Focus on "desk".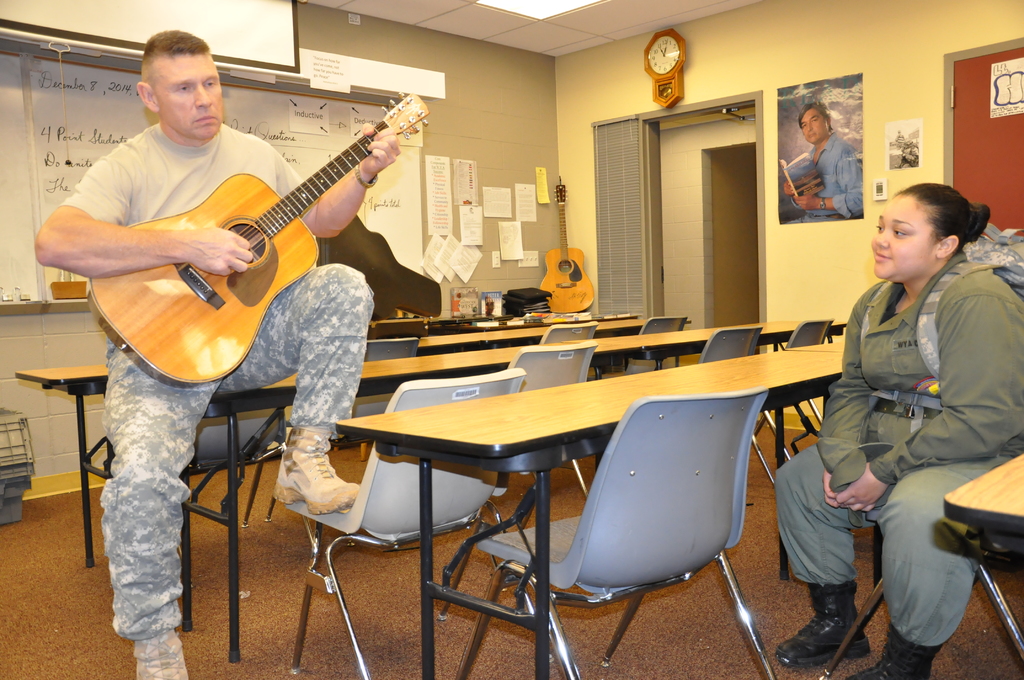
Focused at x1=17, y1=312, x2=852, y2=571.
